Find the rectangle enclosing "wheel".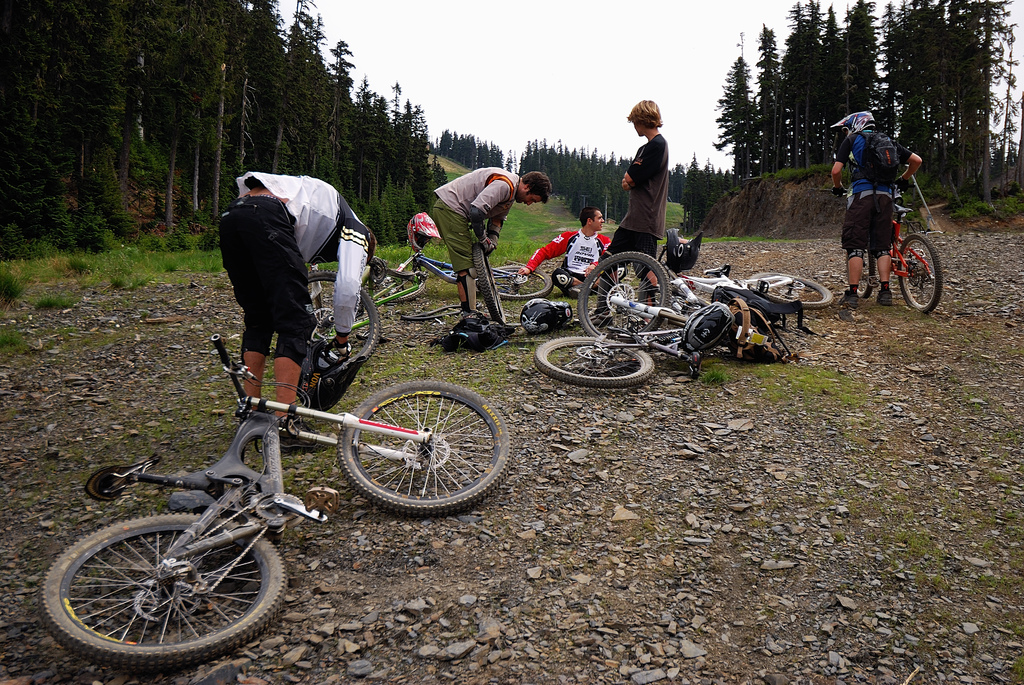
49 508 274 657.
